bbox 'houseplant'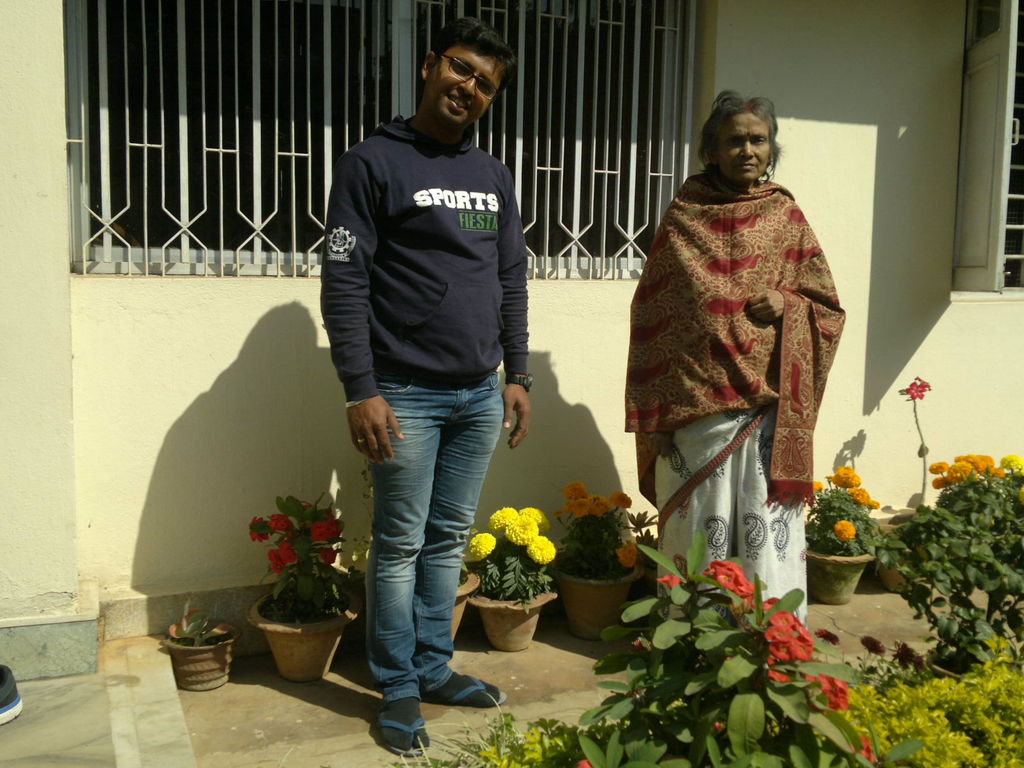
(left=148, top=604, right=240, bottom=696)
